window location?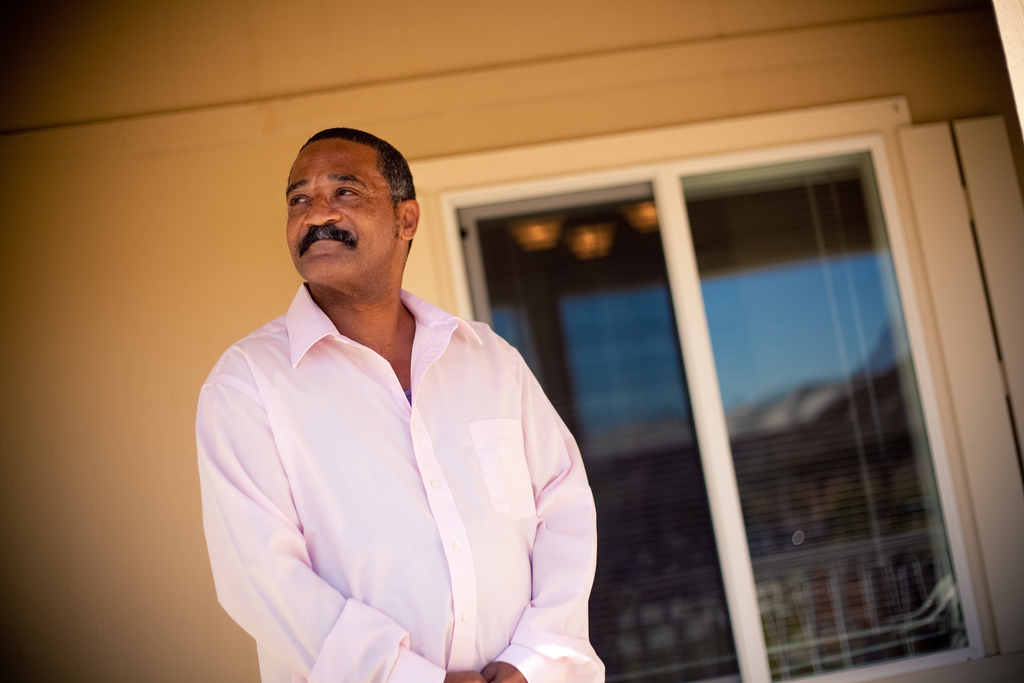
crop(714, 72, 987, 667)
